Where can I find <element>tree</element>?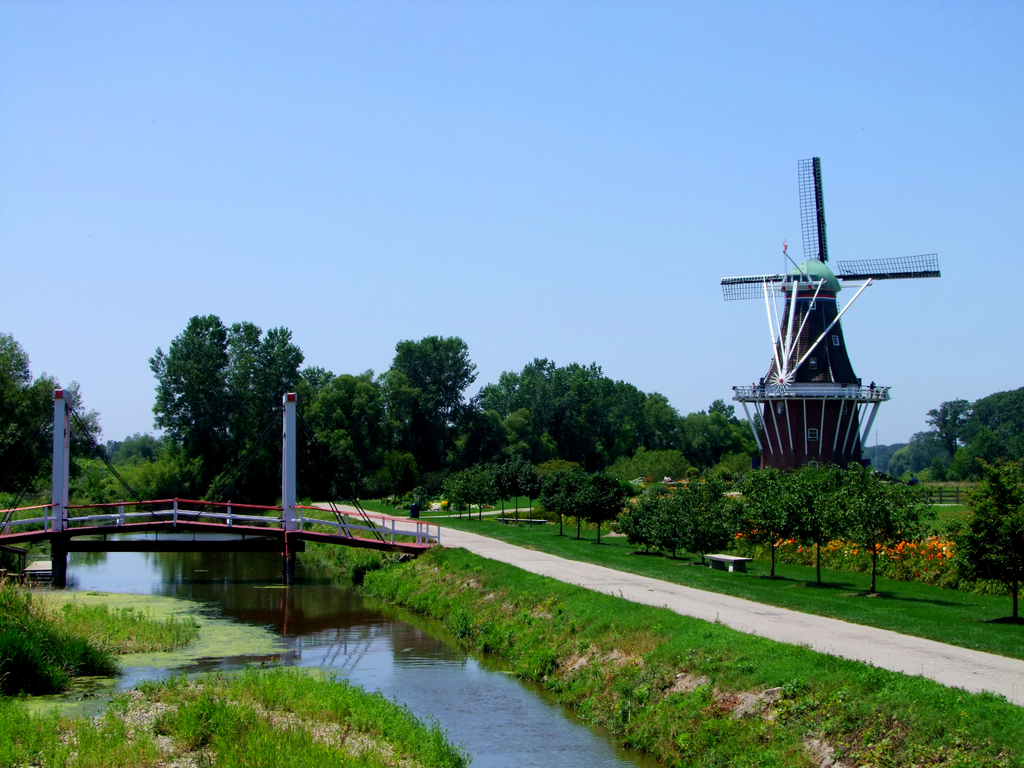
You can find it at detection(630, 465, 758, 572).
